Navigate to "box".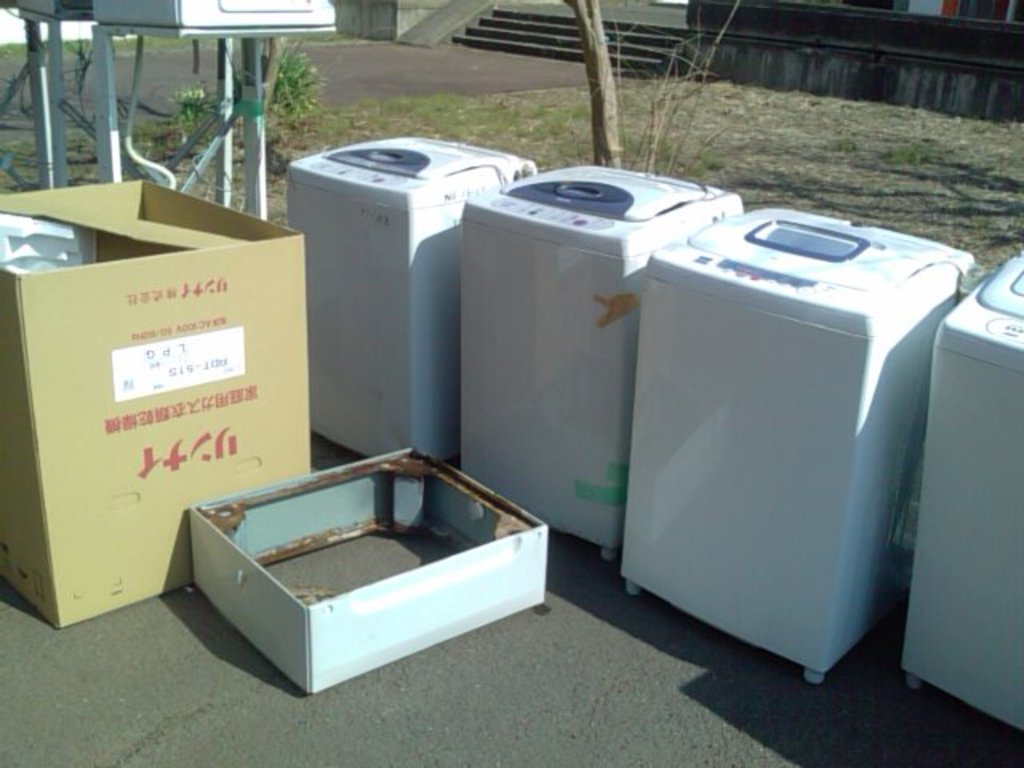
Navigation target: bbox=[187, 445, 544, 696].
